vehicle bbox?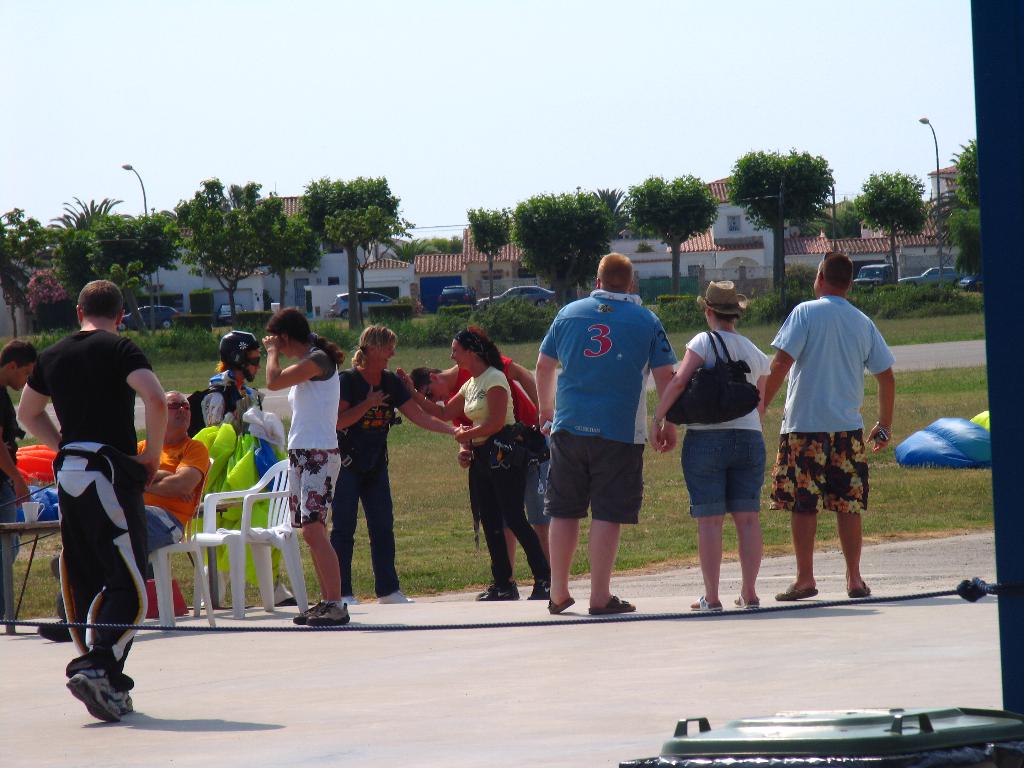
{"x1": 964, "y1": 270, "x2": 987, "y2": 291}
